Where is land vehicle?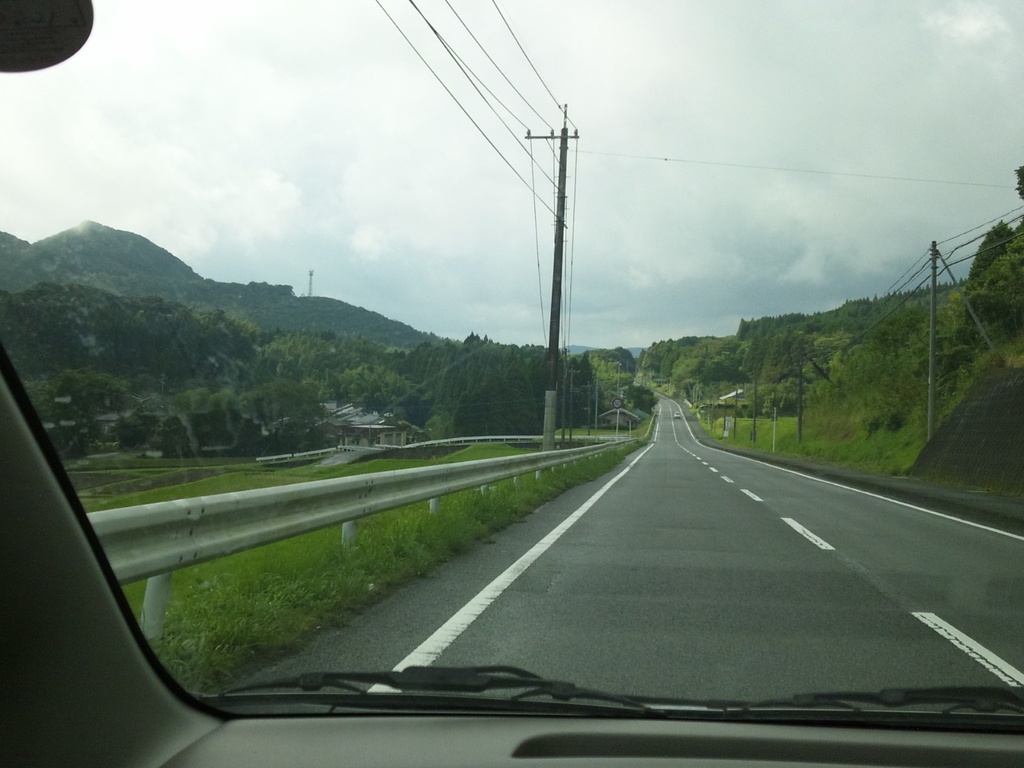
[671, 405, 689, 415].
